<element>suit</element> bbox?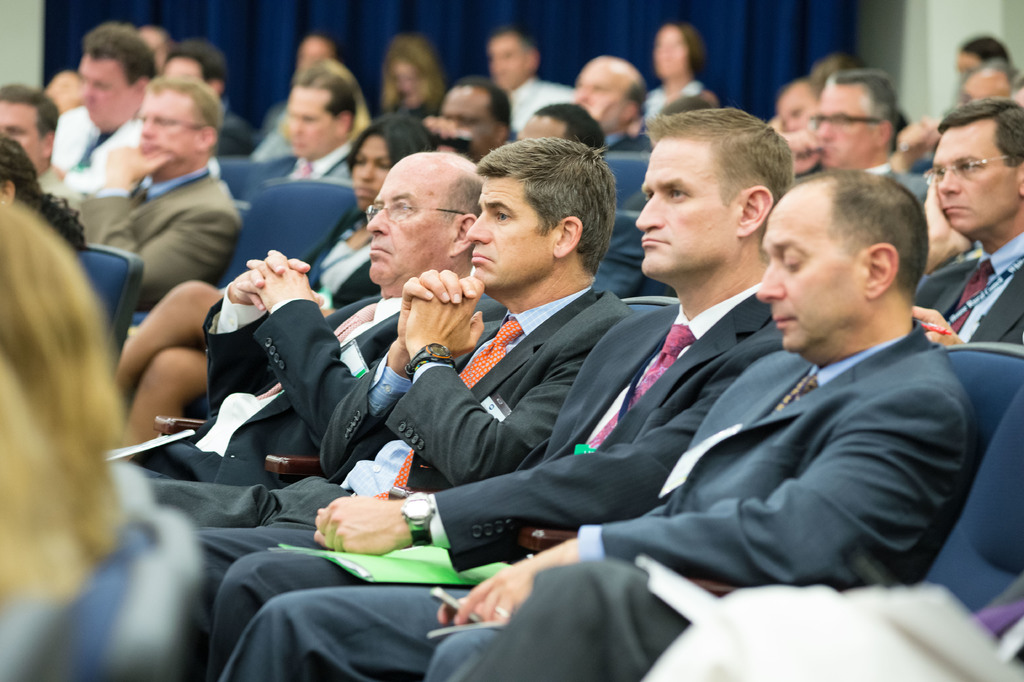
detection(866, 166, 931, 219)
